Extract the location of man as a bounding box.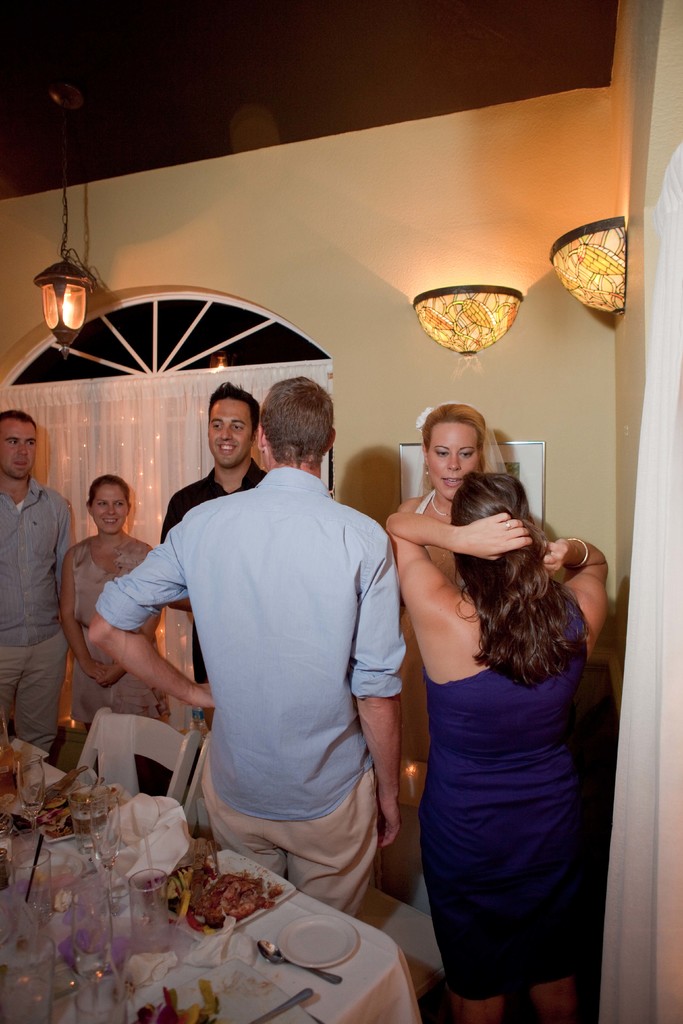
(78, 369, 416, 922).
